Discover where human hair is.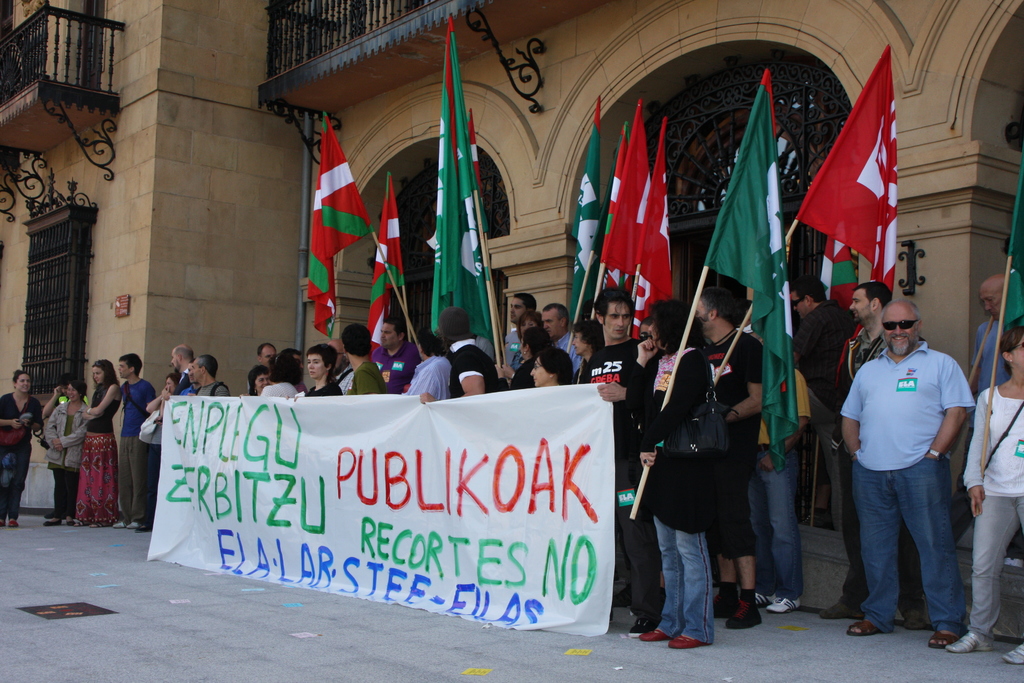
Discovered at box=[788, 276, 829, 306].
